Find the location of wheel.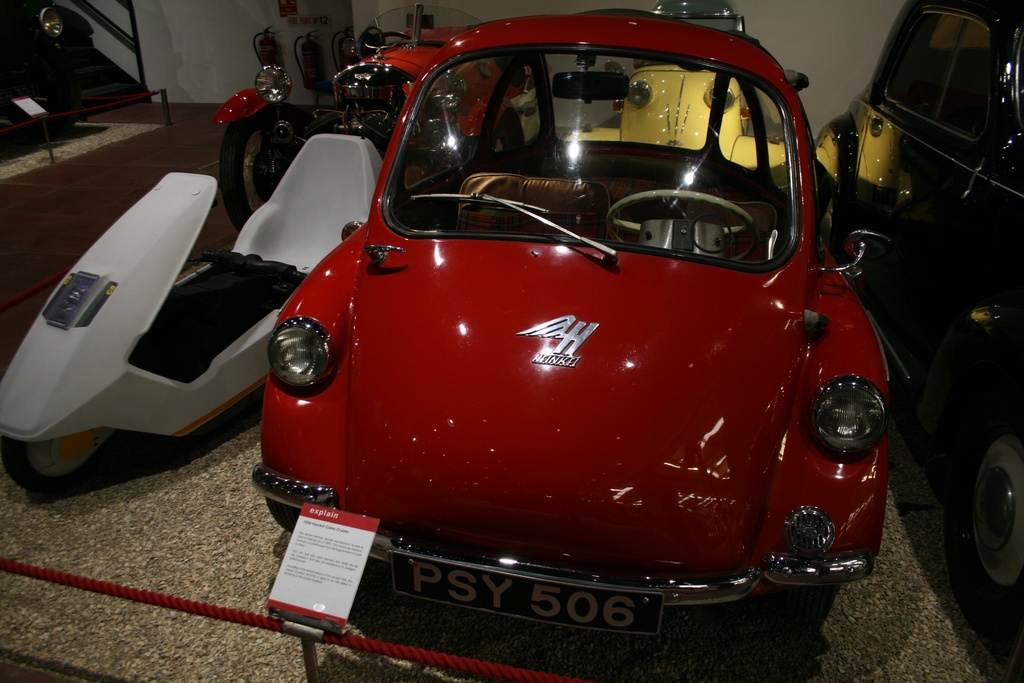
Location: detection(947, 432, 1023, 617).
